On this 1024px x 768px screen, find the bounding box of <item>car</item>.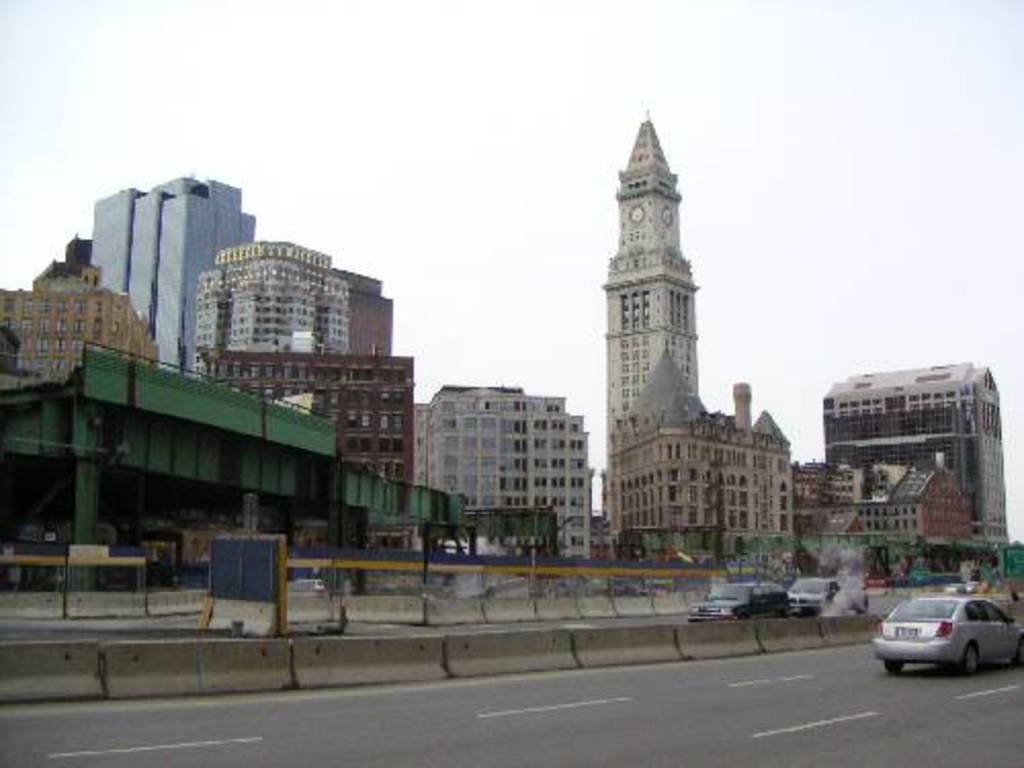
Bounding box: (left=793, top=573, right=872, bottom=614).
